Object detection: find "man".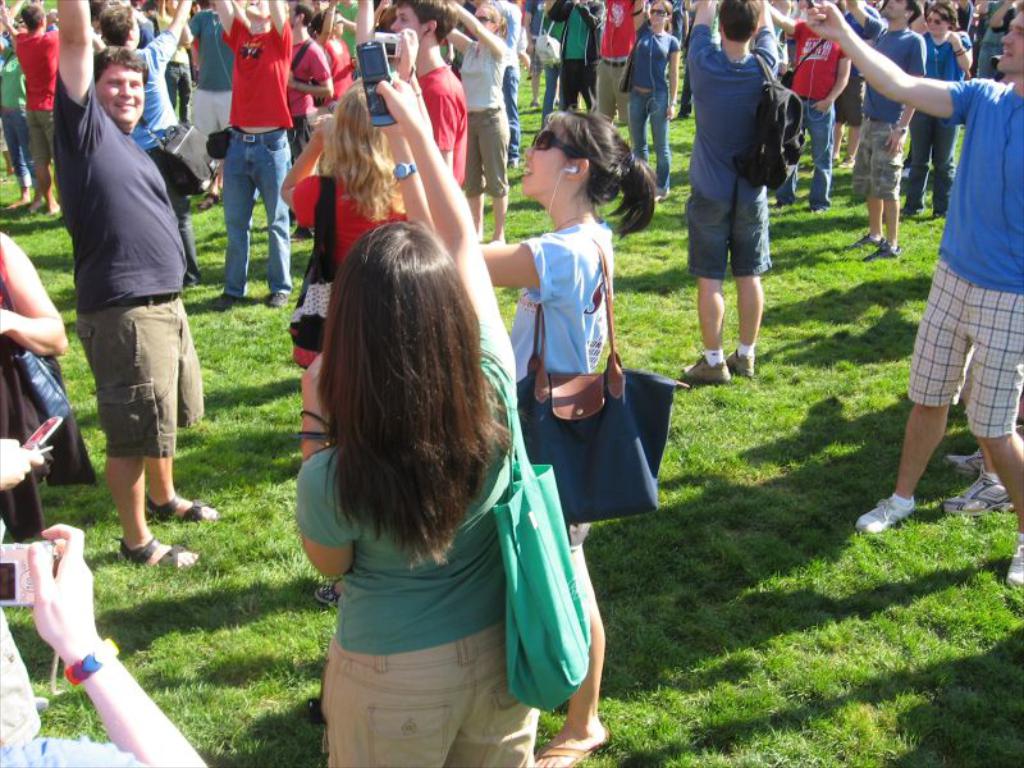
box(13, 1, 59, 215).
